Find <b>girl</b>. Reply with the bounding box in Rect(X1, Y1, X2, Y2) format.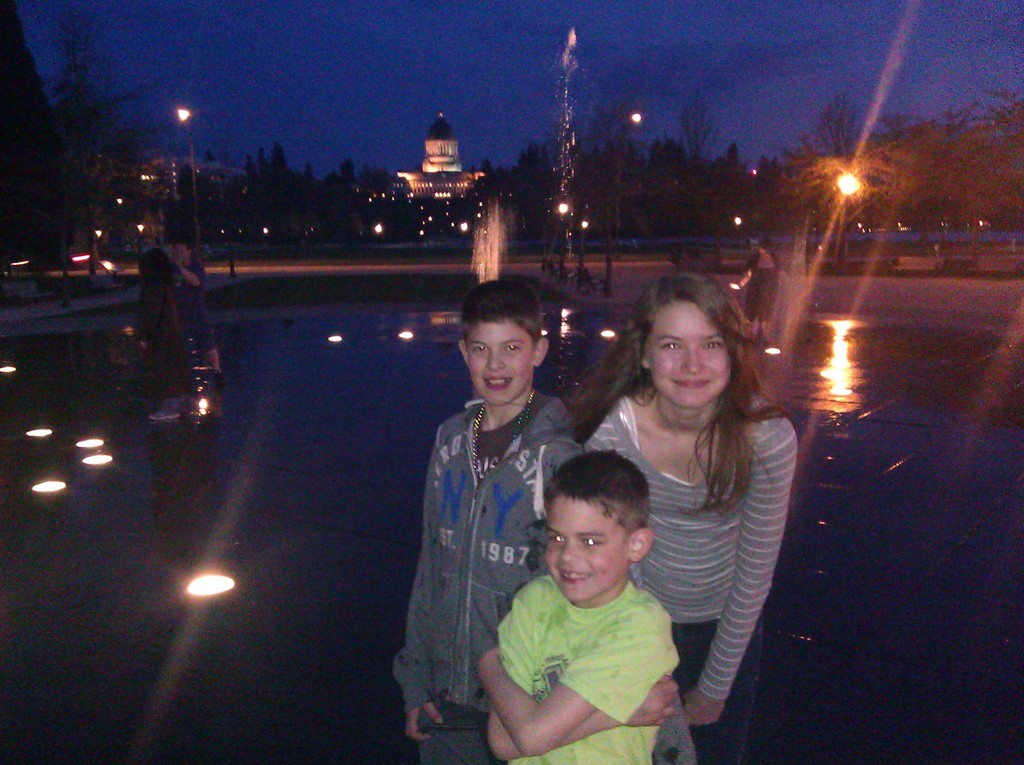
Rect(553, 250, 804, 764).
